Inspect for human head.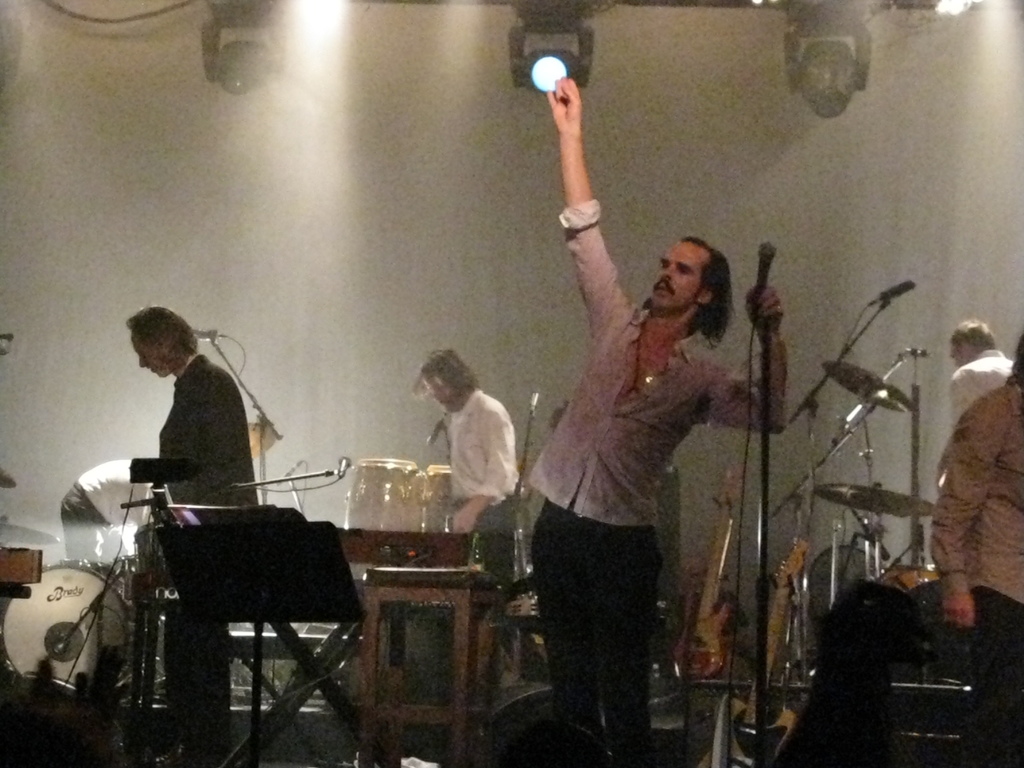
Inspection: select_region(1014, 333, 1023, 390).
